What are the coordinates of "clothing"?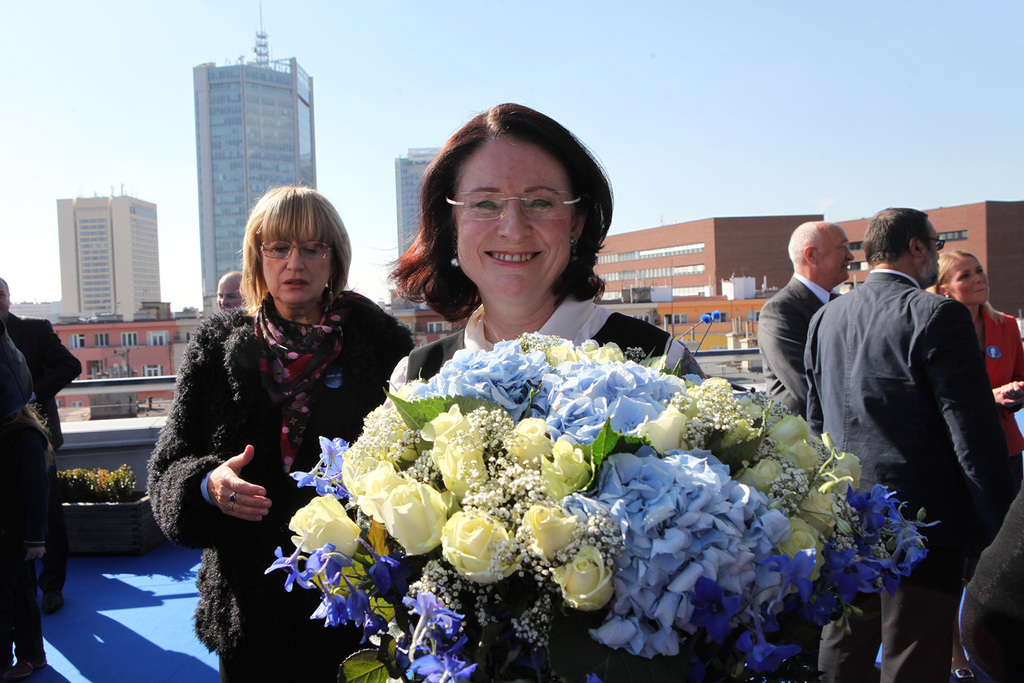
{"x1": 388, "y1": 297, "x2": 702, "y2": 392}.
